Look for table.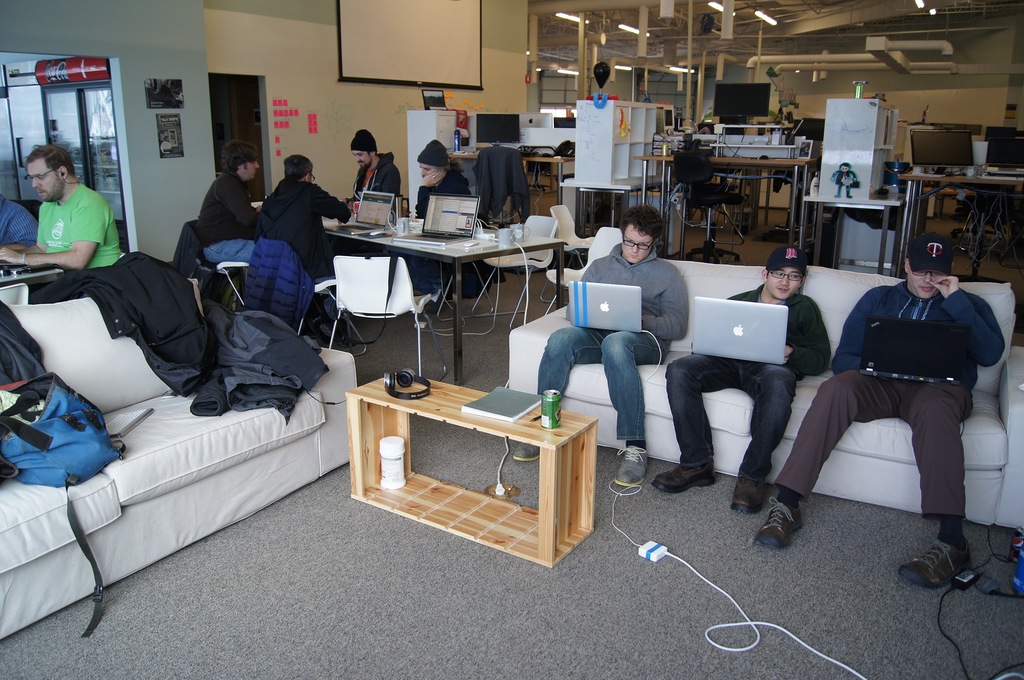
Found: [895,159,1023,277].
